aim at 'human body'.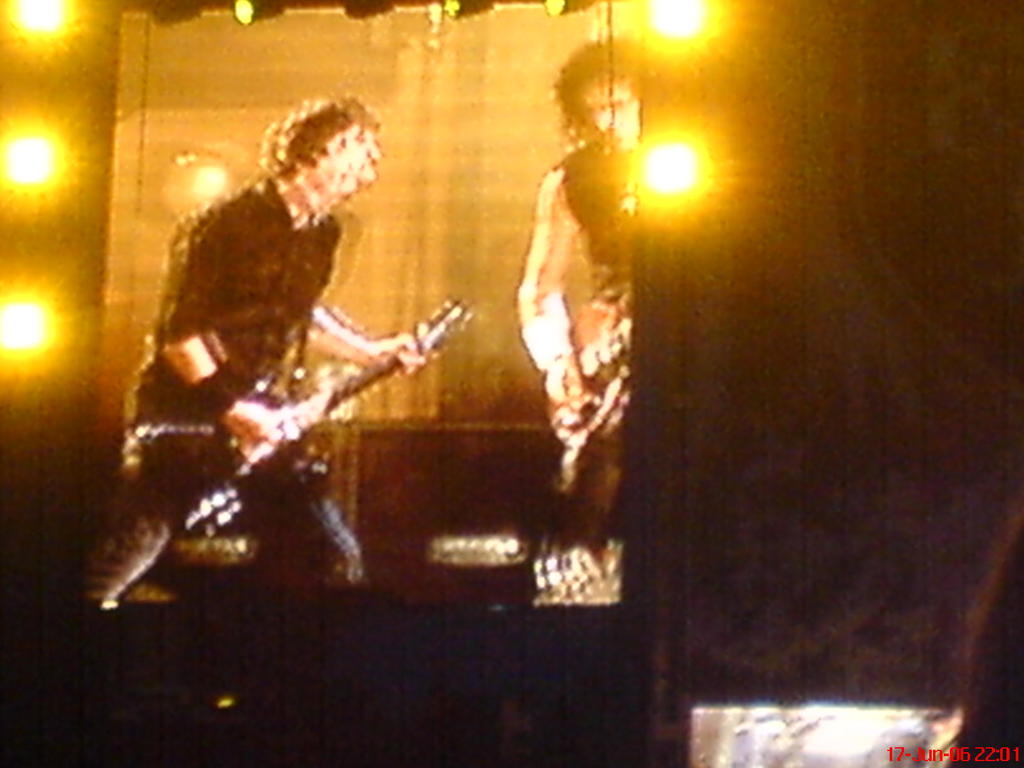
Aimed at [128, 99, 438, 600].
